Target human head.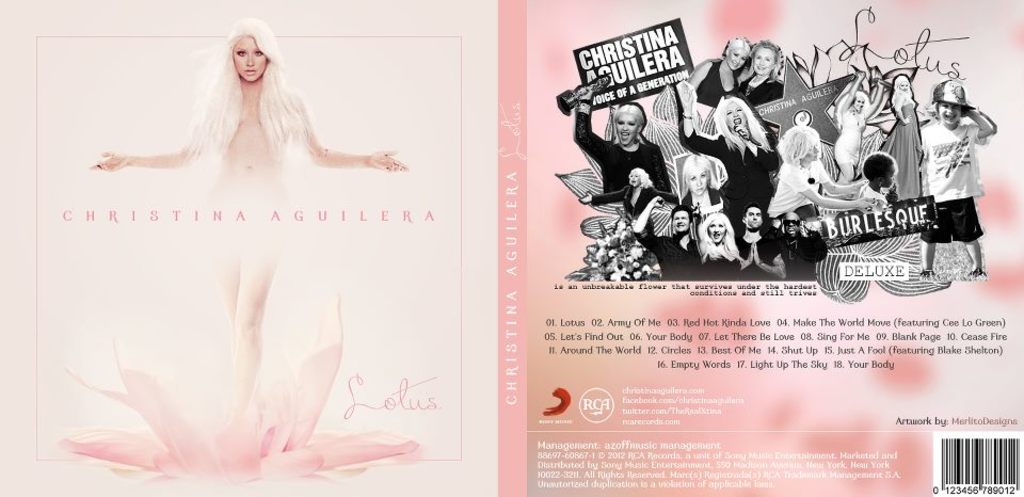
Target region: detection(701, 217, 731, 243).
